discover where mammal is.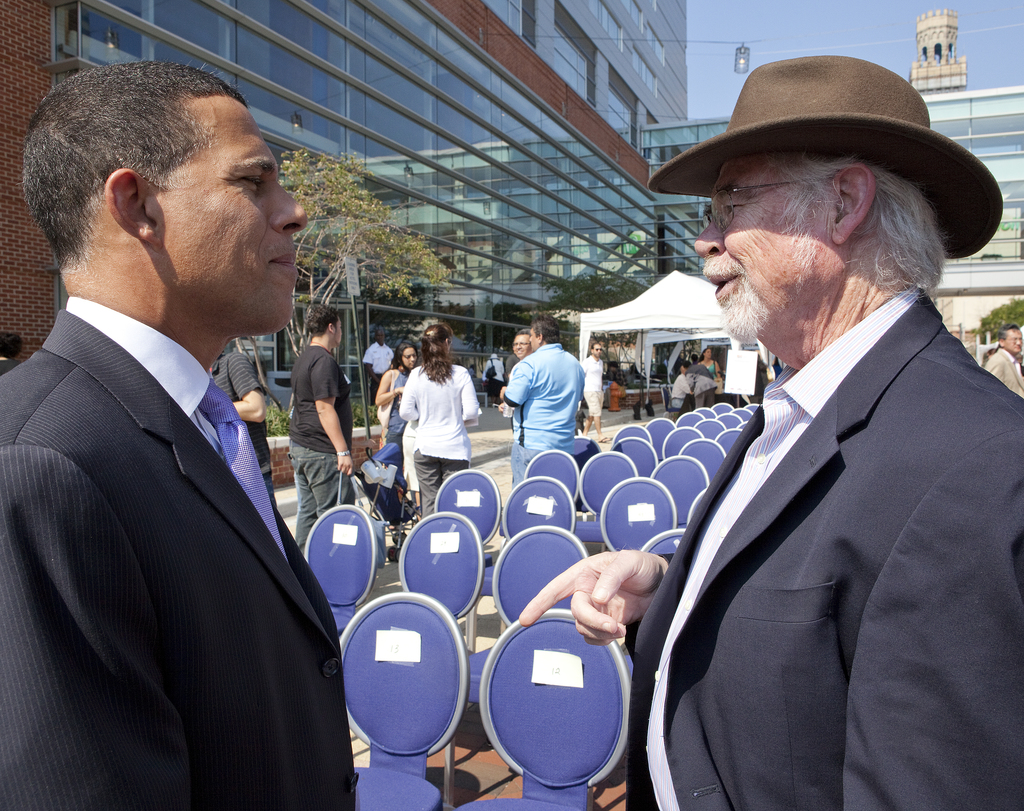
Discovered at x1=686 y1=355 x2=716 y2=406.
